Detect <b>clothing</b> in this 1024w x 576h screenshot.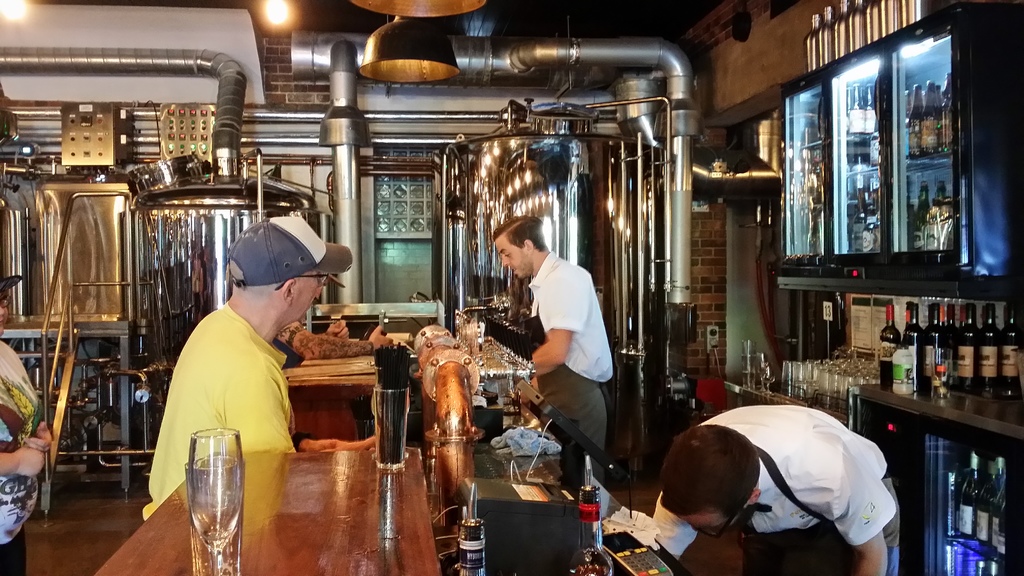
Detection: crop(649, 404, 913, 575).
